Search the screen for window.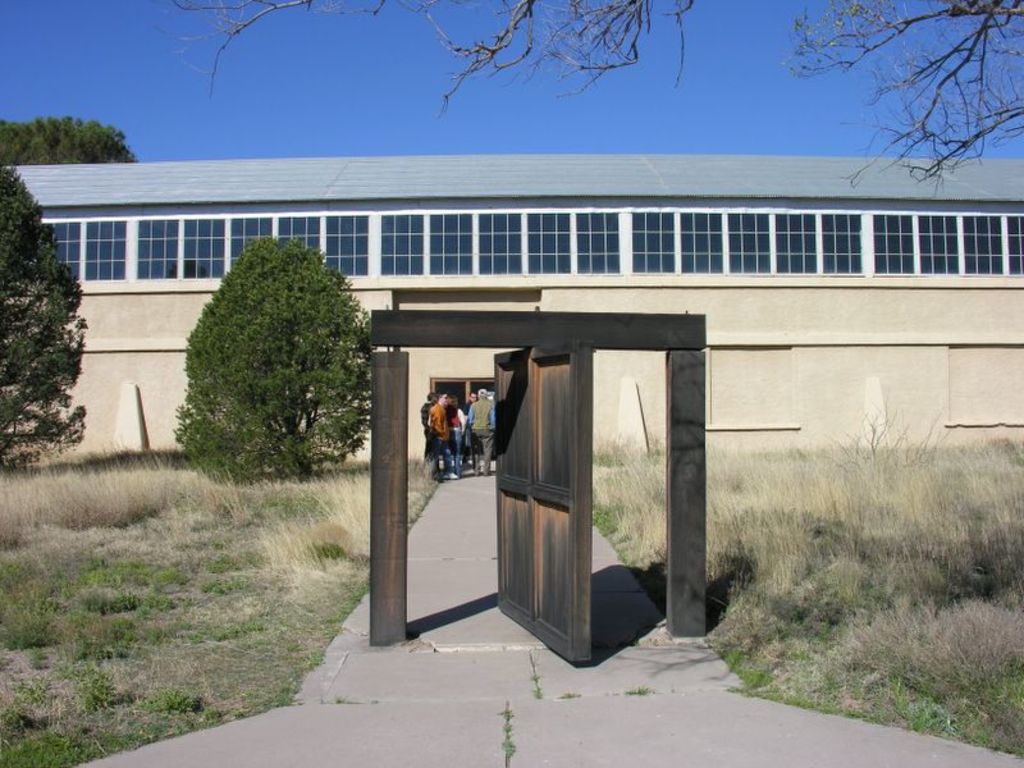
Found at {"left": 771, "top": 214, "right": 818, "bottom": 274}.
